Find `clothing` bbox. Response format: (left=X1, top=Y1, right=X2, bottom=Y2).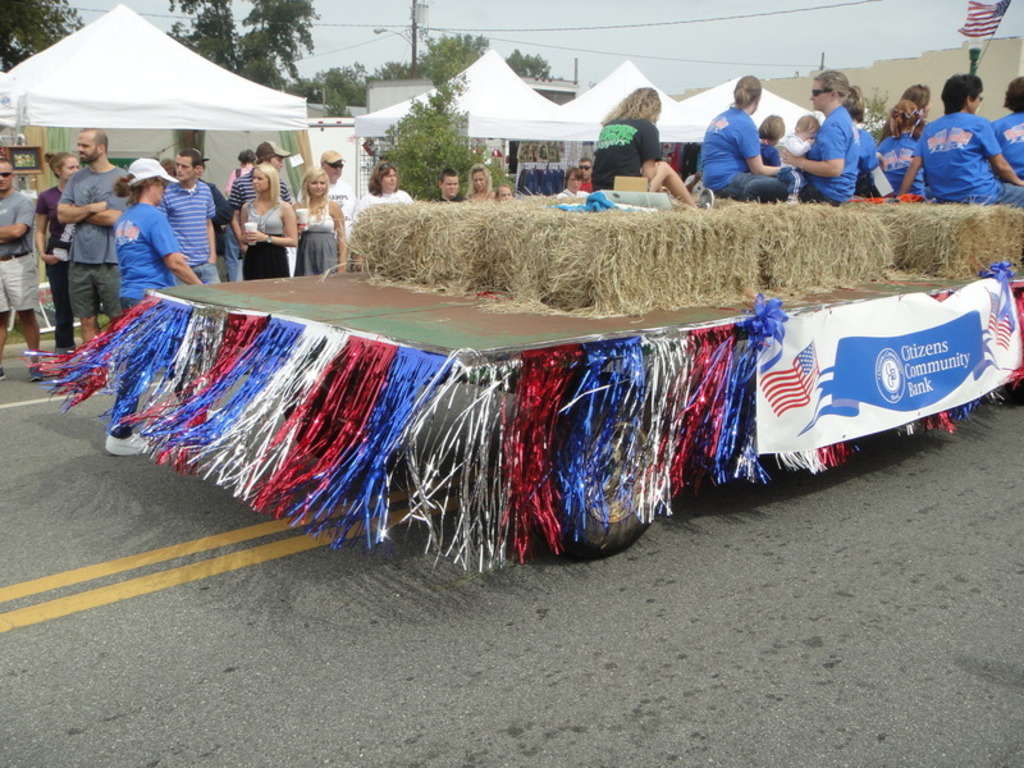
(left=163, top=180, right=216, bottom=285).
